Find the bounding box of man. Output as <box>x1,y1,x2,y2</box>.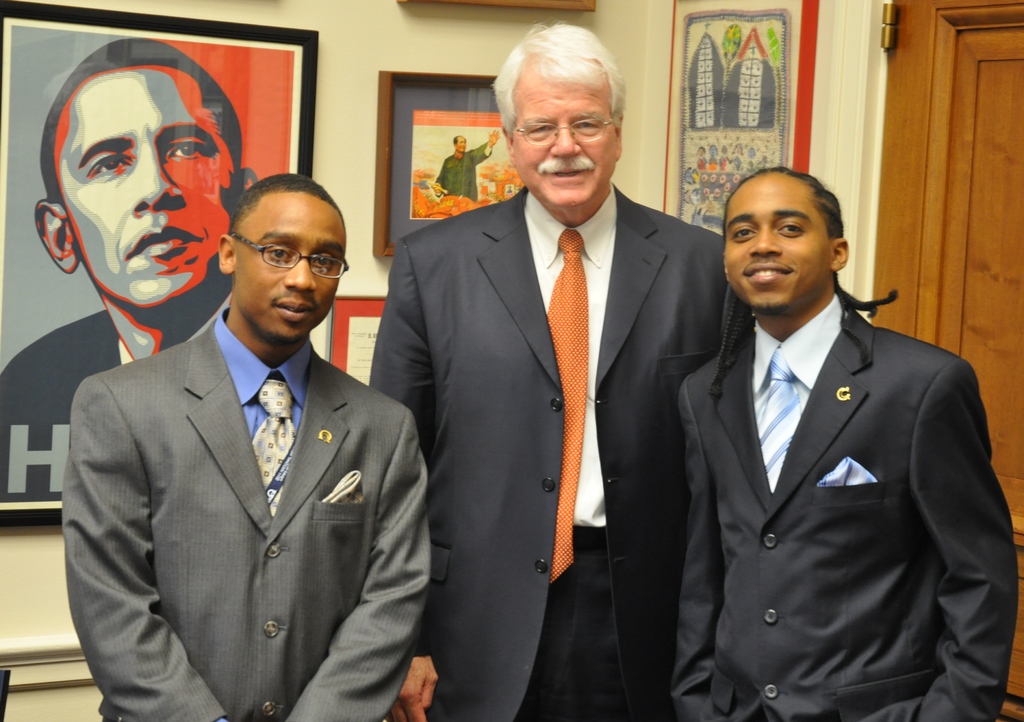
<box>67,156,421,710</box>.
